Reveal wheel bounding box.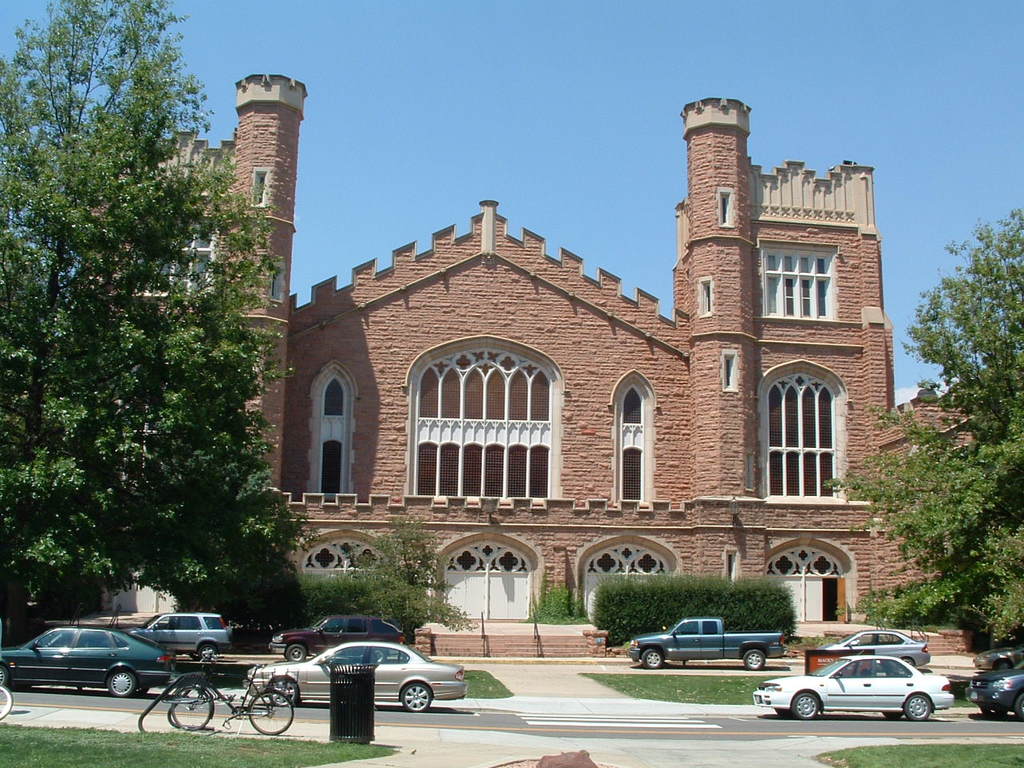
Revealed: 170 686 216 736.
